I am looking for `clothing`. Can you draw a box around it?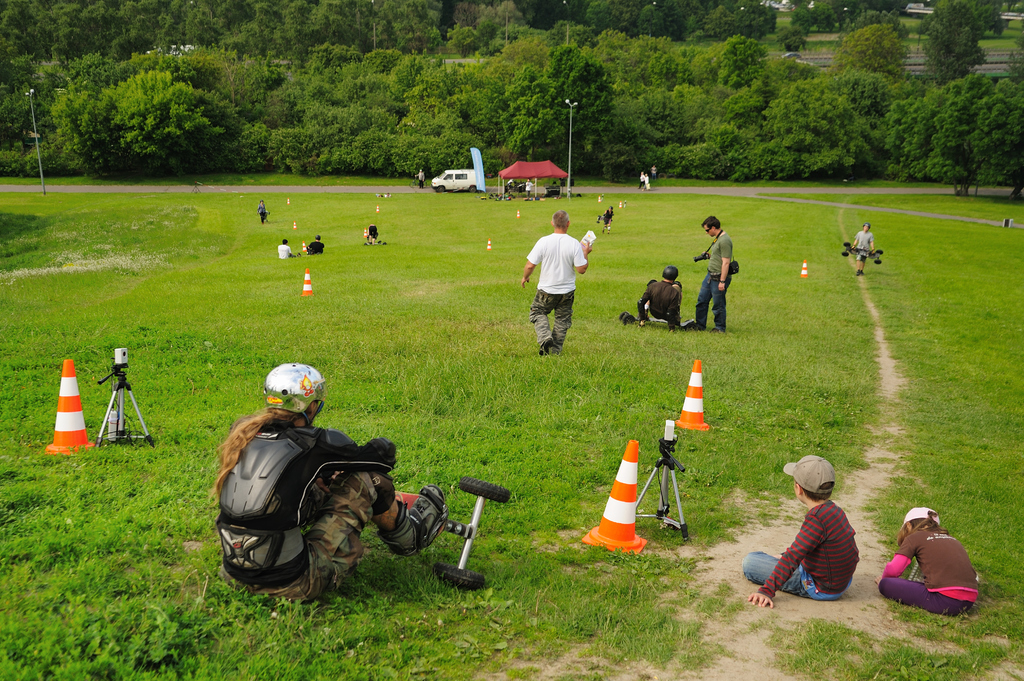
Sure, the bounding box is box=[636, 278, 685, 330].
